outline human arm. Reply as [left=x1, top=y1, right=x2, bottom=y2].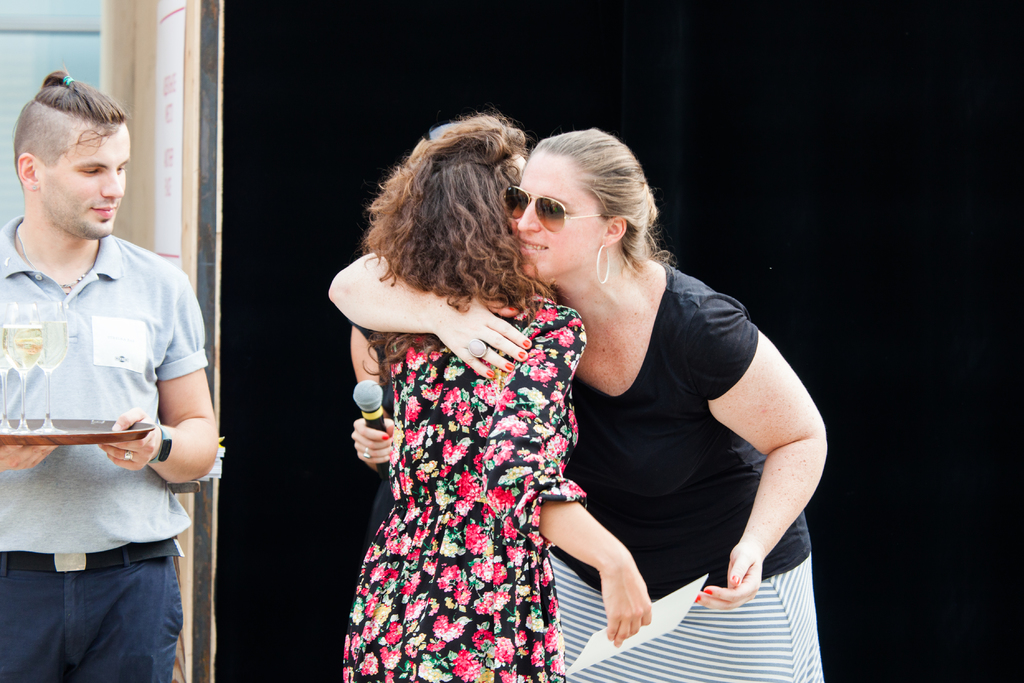
[left=3, top=443, right=61, bottom=471].
